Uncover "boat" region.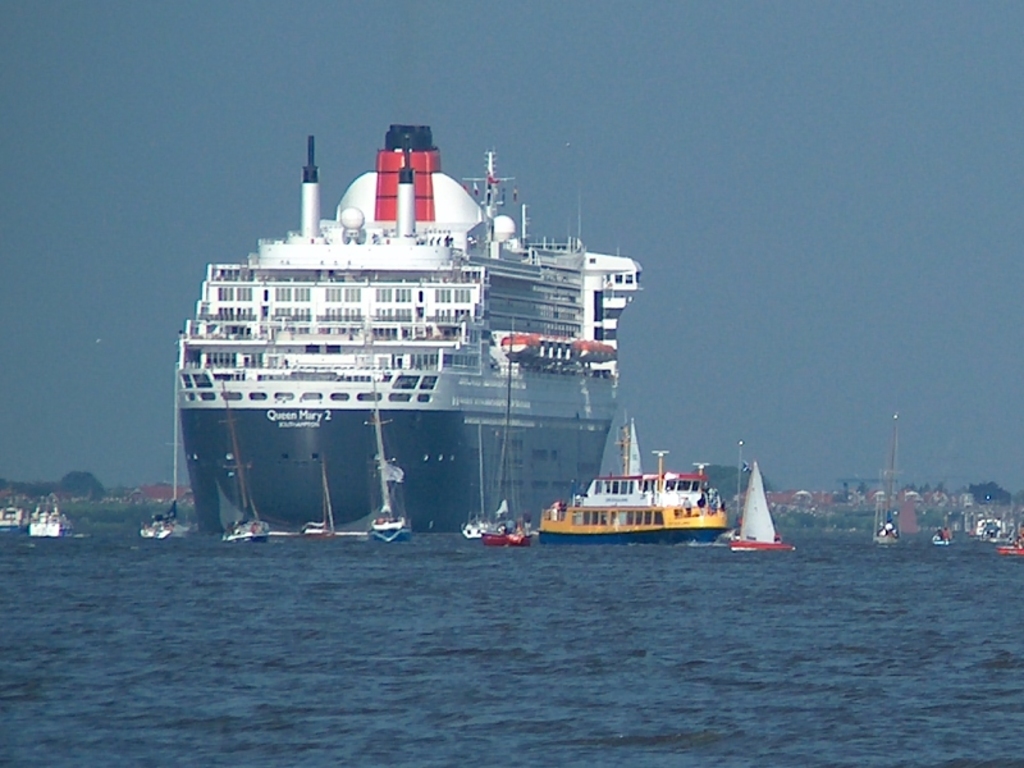
Uncovered: x1=221, y1=388, x2=273, y2=544.
